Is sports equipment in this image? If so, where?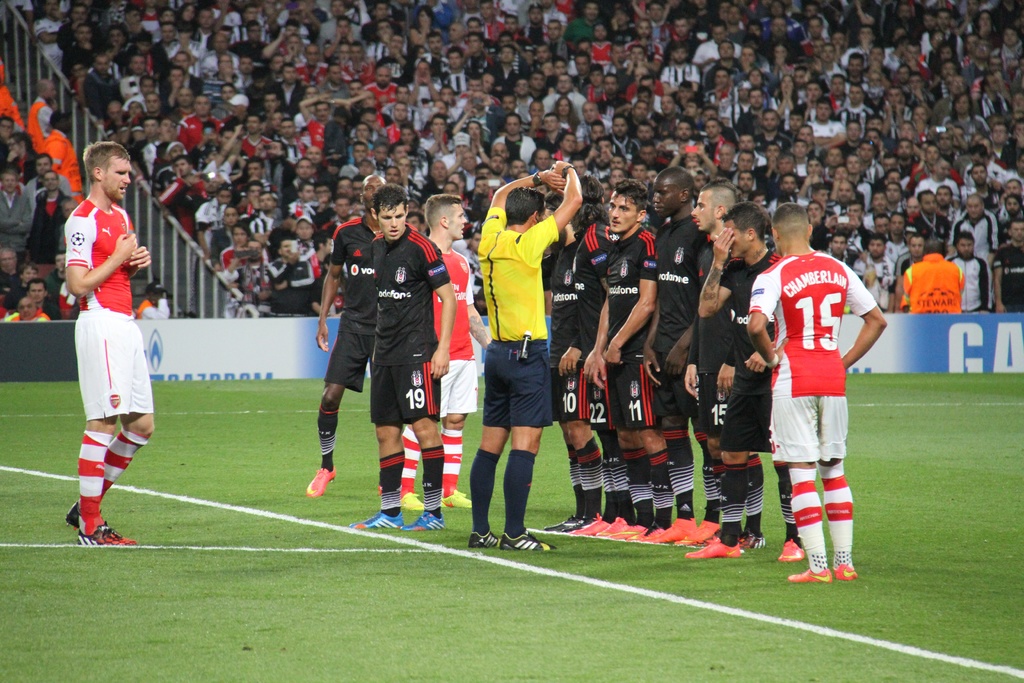
Yes, at <region>777, 541, 804, 564</region>.
